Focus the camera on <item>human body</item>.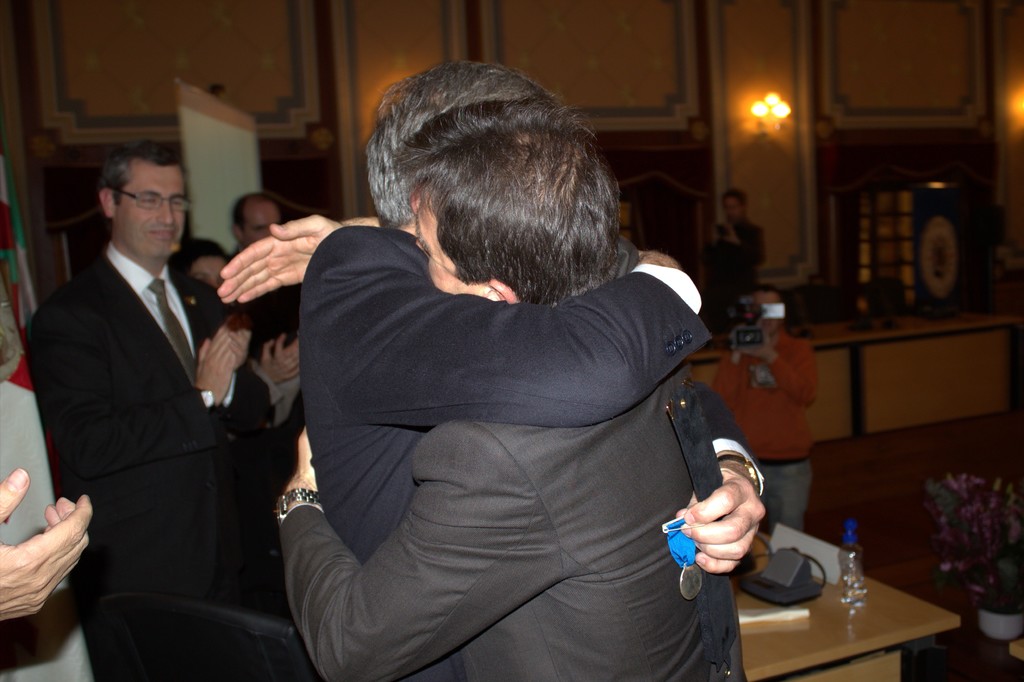
Focus region: BBox(174, 241, 229, 295).
